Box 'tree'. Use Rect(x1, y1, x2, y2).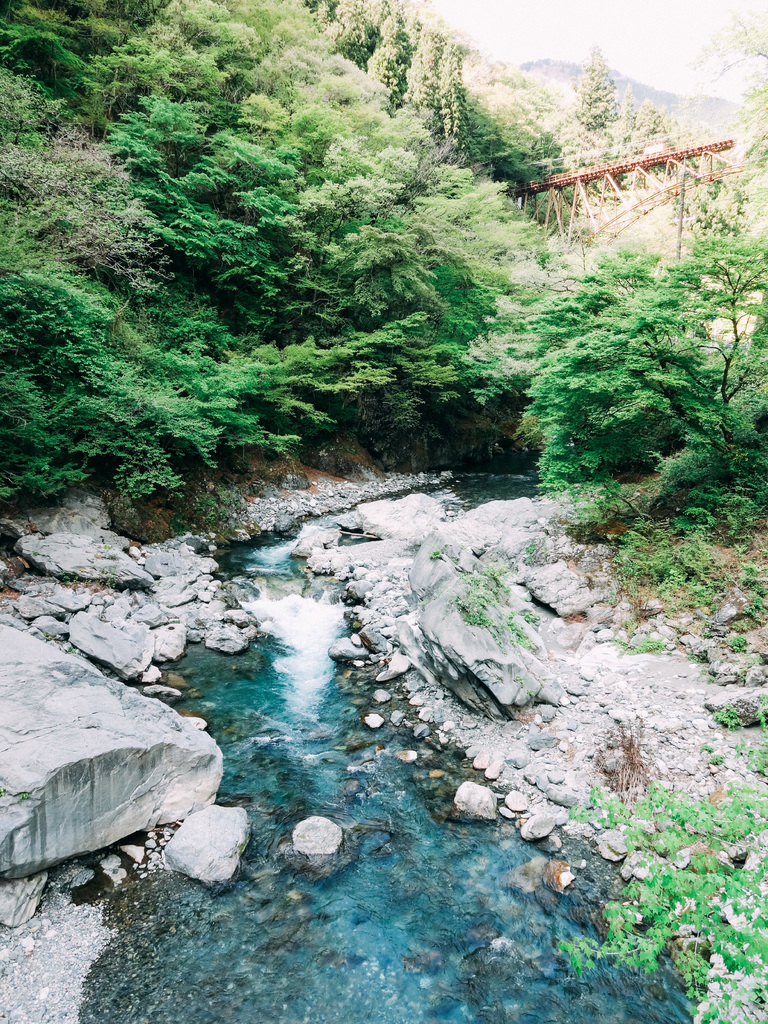
Rect(0, 63, 461, 579).
